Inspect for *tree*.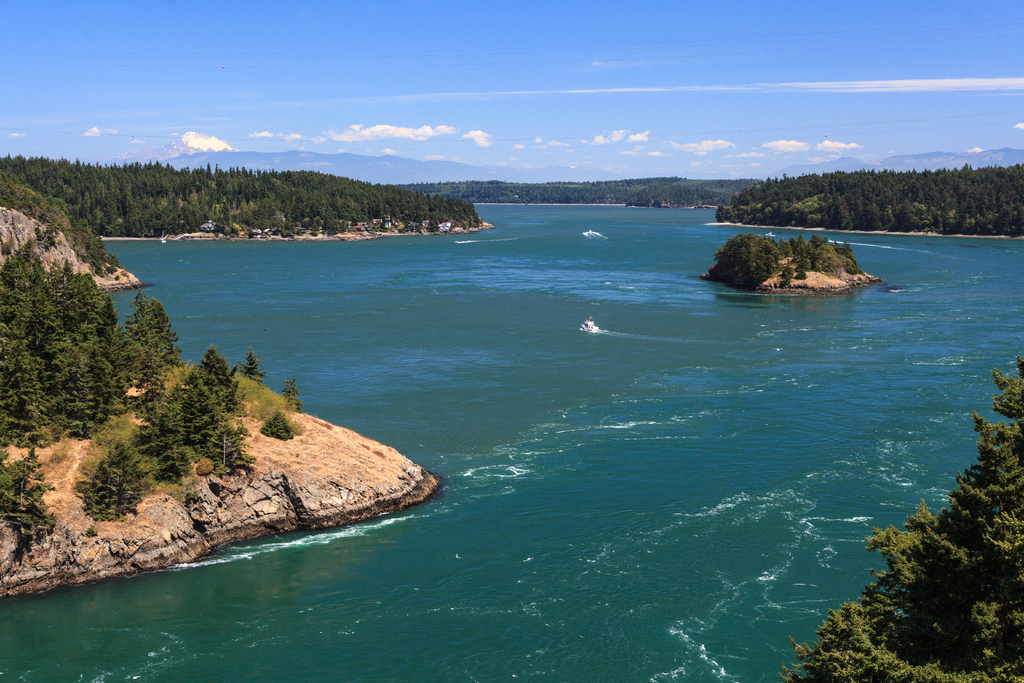
Inspection: (x1=0, y1=446, x2=59, y2=536).
